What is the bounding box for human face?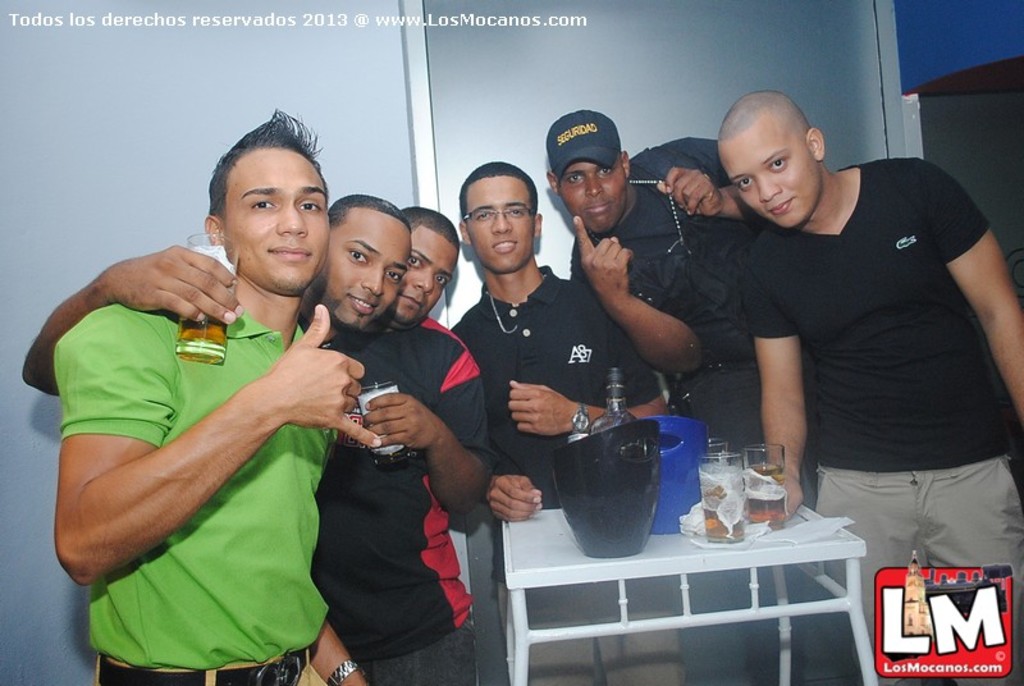
323,221,408,331.
